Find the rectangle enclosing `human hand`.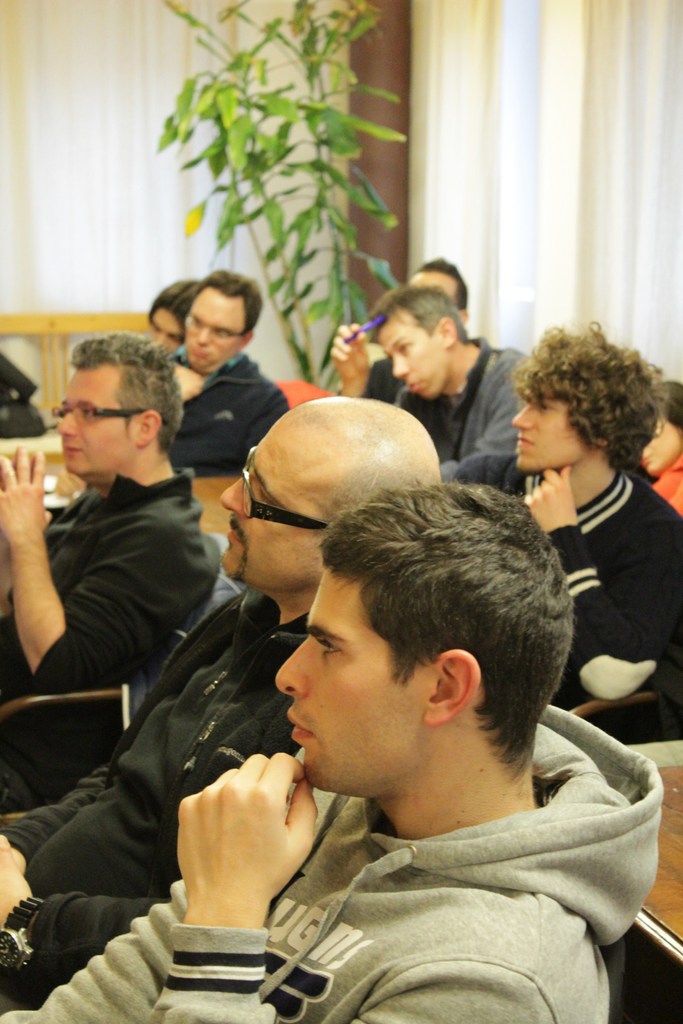
(x1=156, y1=756, x2=333, y2=919).
